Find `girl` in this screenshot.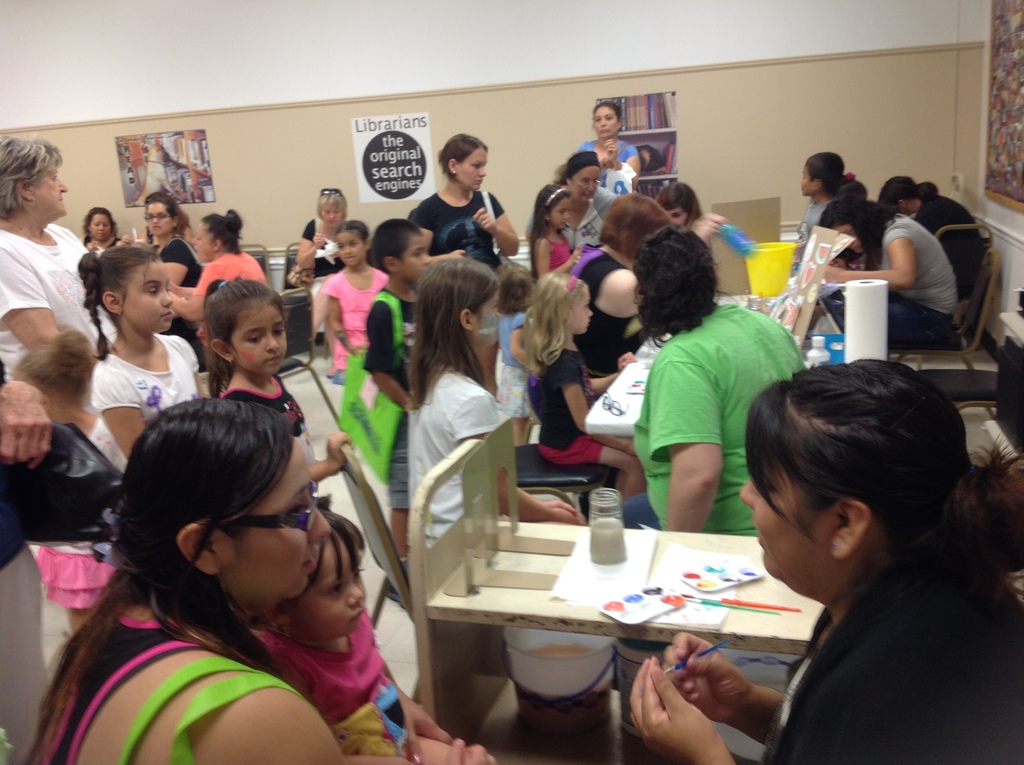
The bounding box for `girl` is select_region(9, 328, 124, 634).
